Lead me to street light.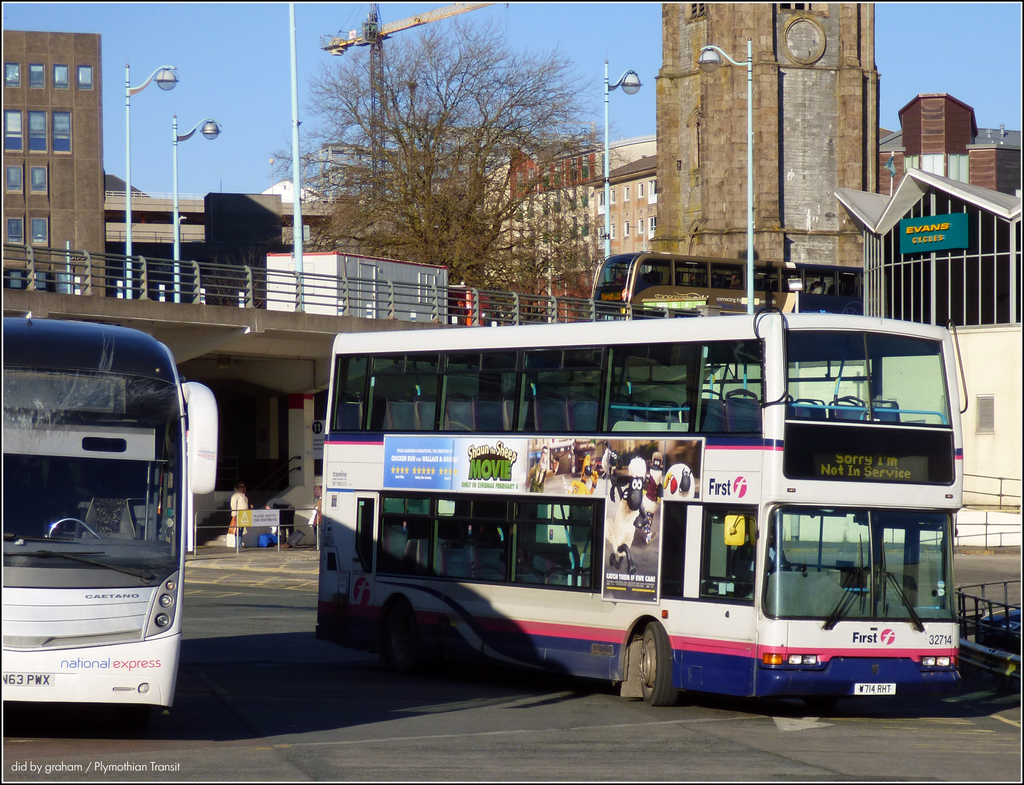
Lead to <region>269, 154, 274, 193</region>.
